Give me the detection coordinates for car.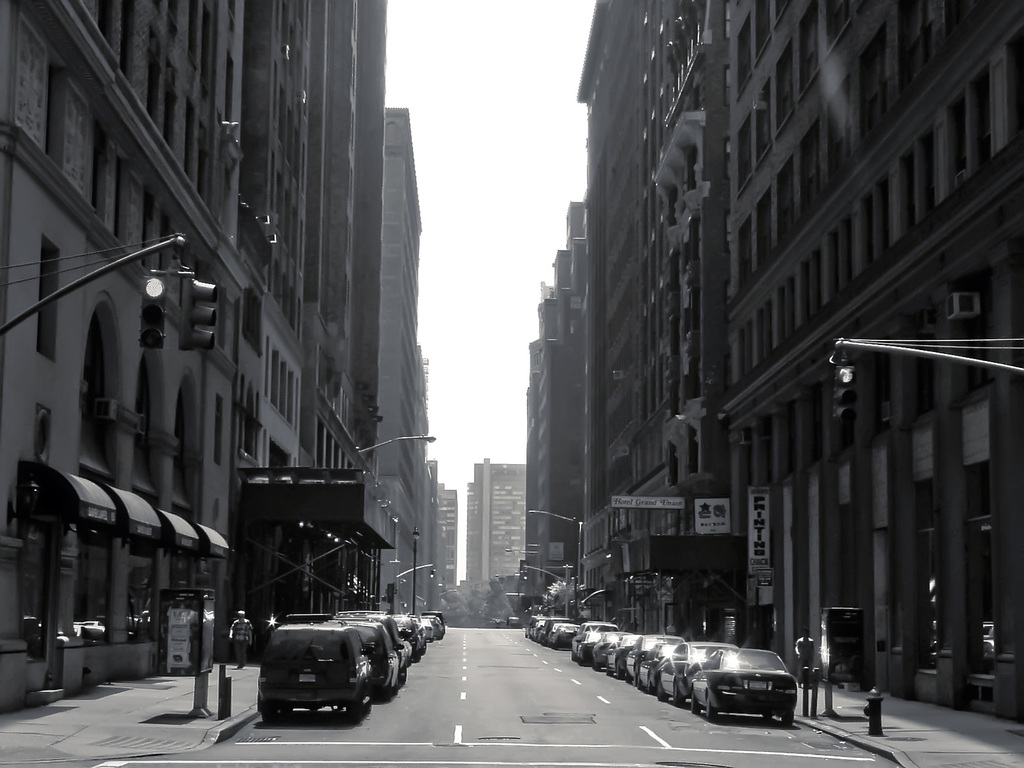
locate(568, 625, 618, 653).
